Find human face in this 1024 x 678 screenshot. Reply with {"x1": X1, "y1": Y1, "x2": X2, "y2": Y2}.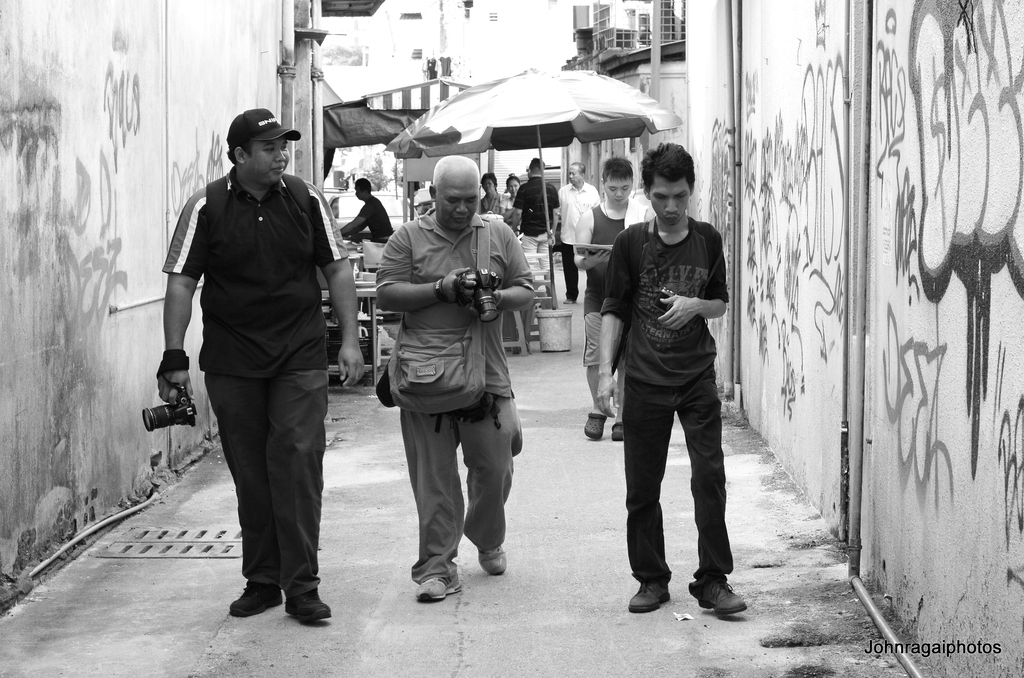
{"x1": 507, "y1": 182, "x2": 518, "y2": 195}.
